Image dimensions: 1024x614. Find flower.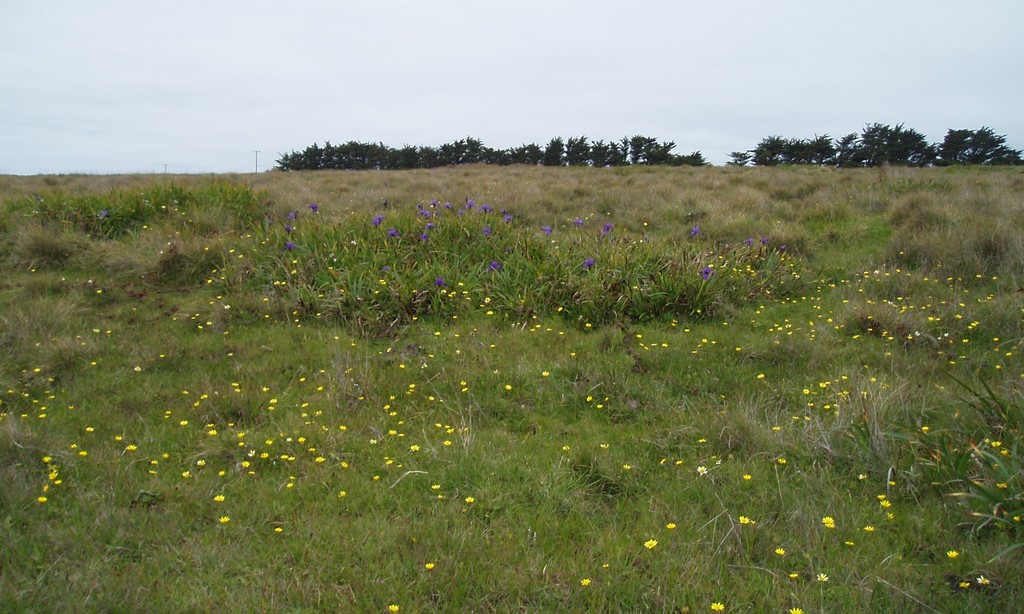
(698, 465, 705, 473).
